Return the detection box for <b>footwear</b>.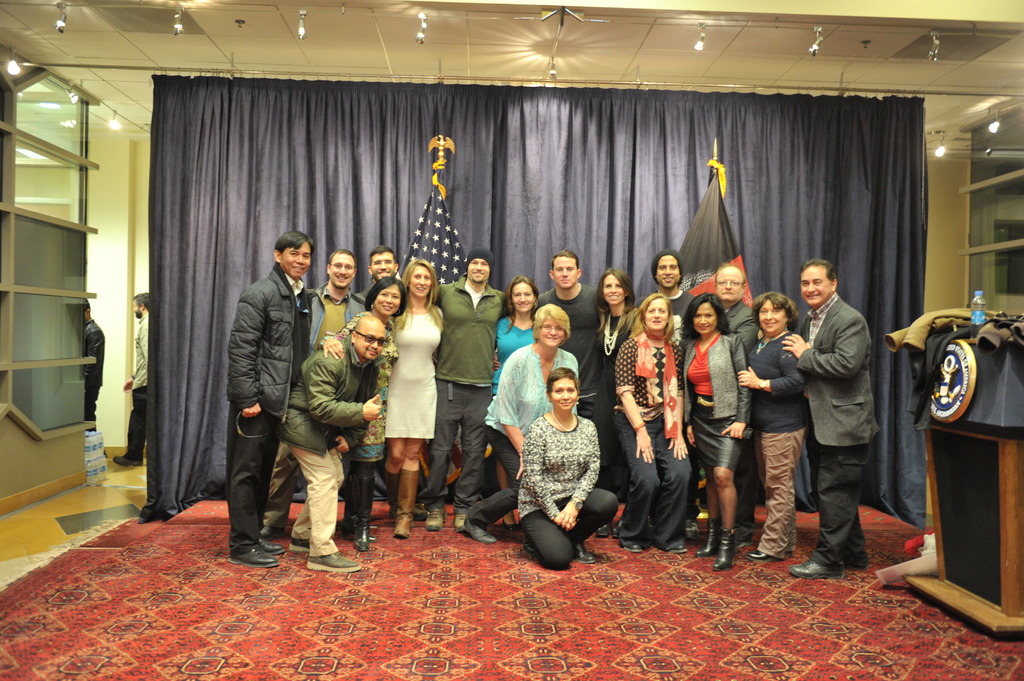
(287,535,314,552).
